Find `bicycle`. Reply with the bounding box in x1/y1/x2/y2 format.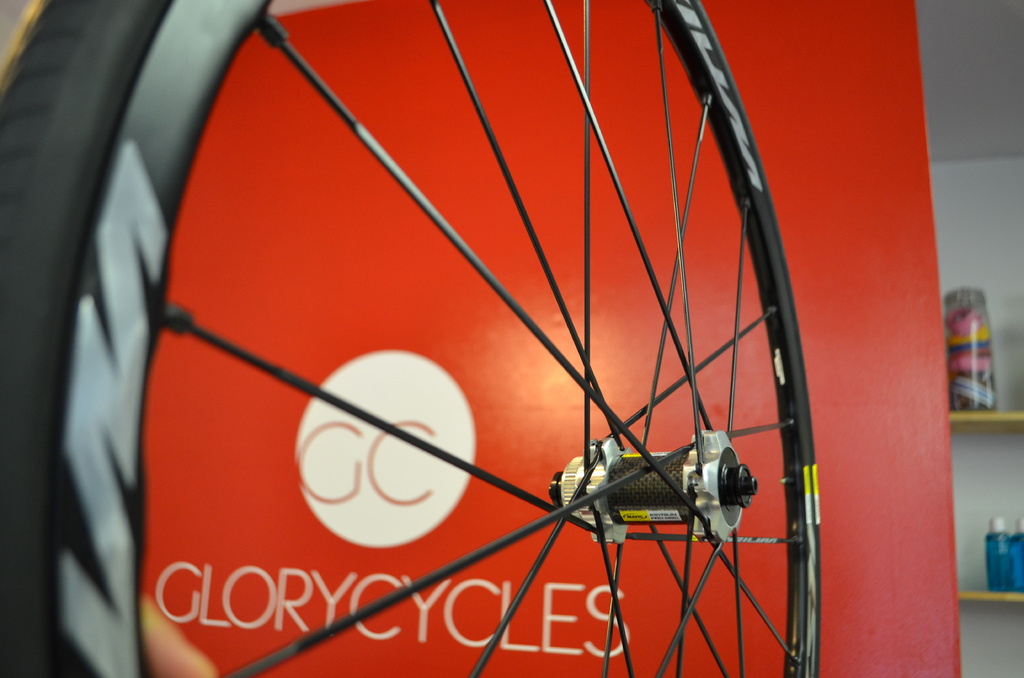
0/0/813/677.
